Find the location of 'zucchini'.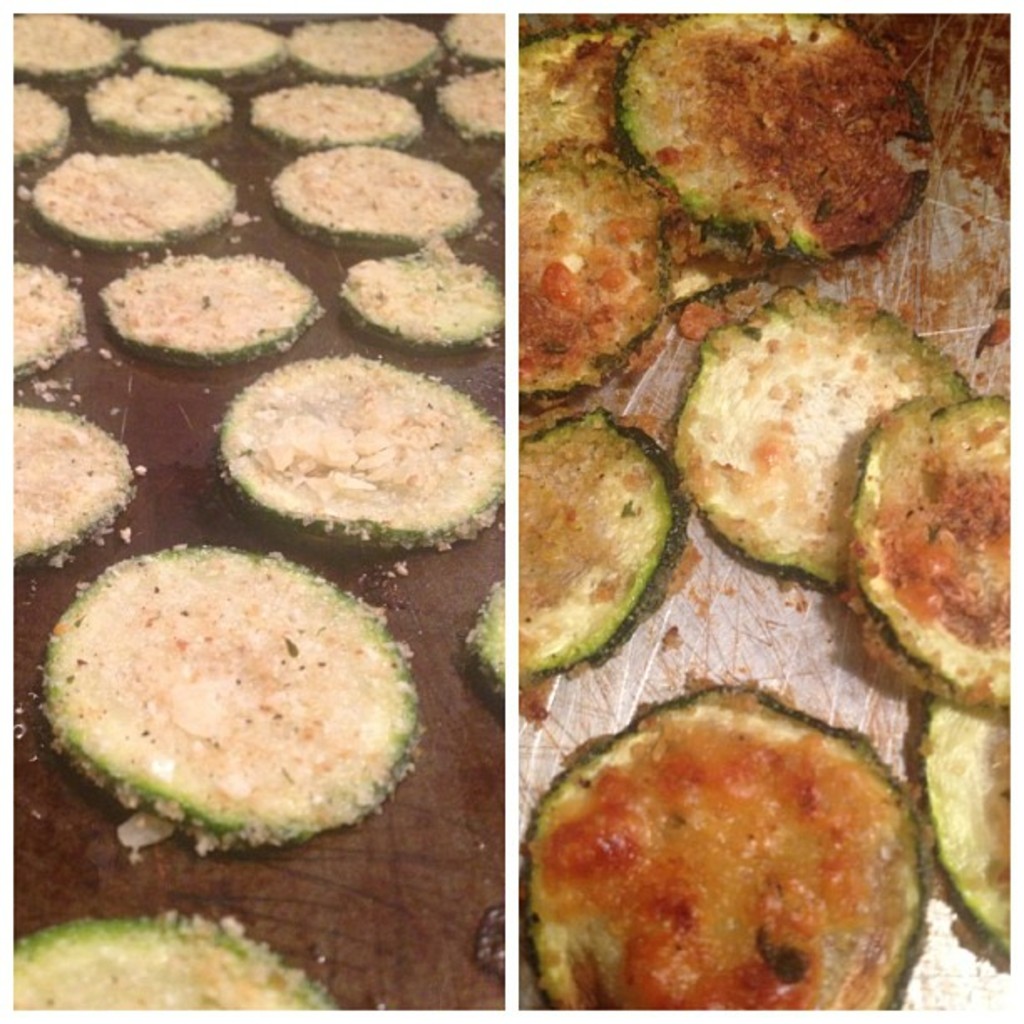
Location: bbox=(37, 552, 418, 858).
